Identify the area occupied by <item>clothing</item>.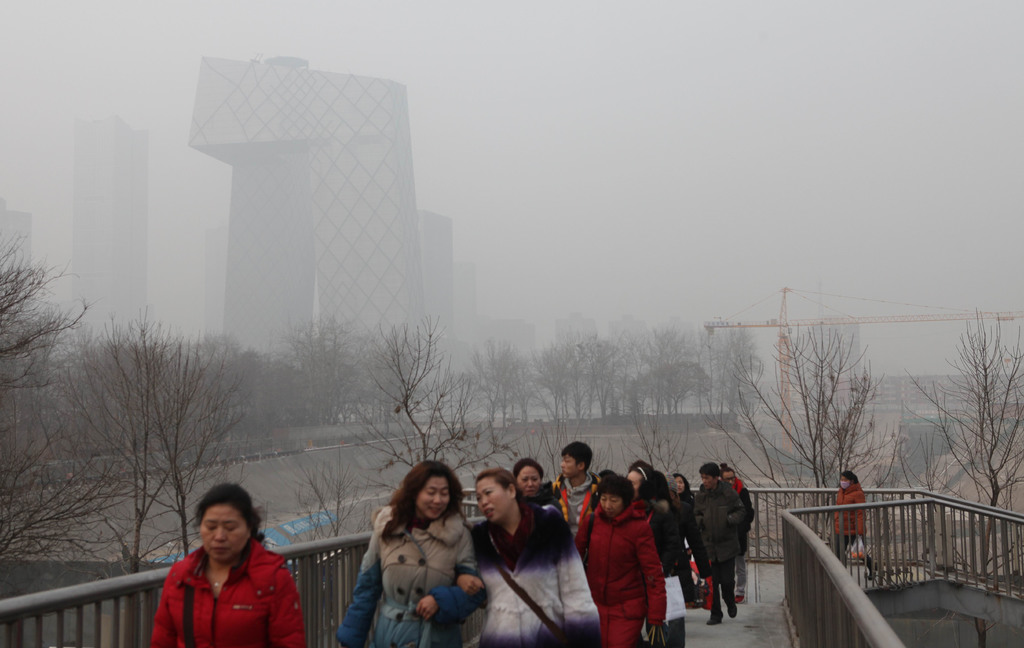
Area: (left=687, top=481, right=749, bottom=616).
